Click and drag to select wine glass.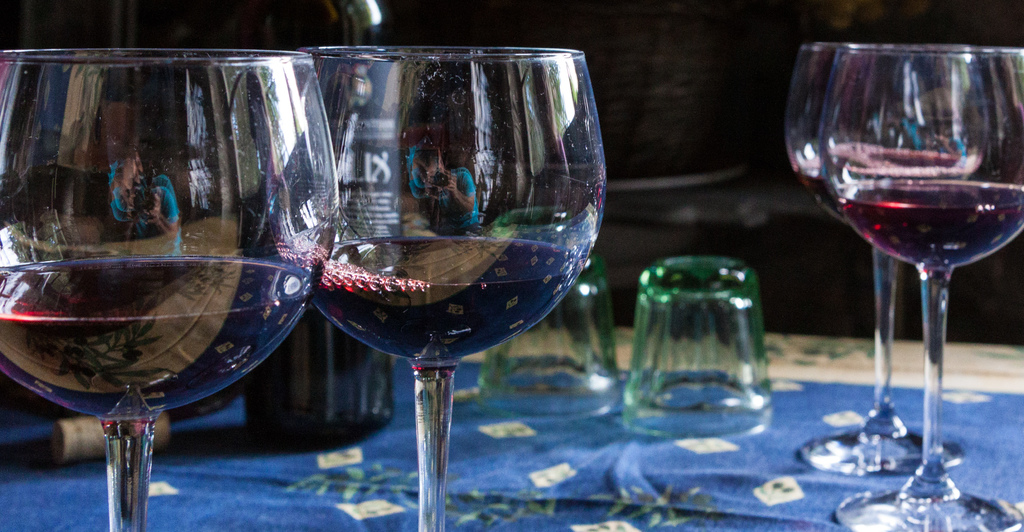
Selection: select_region(272, 45, 608, 531).
